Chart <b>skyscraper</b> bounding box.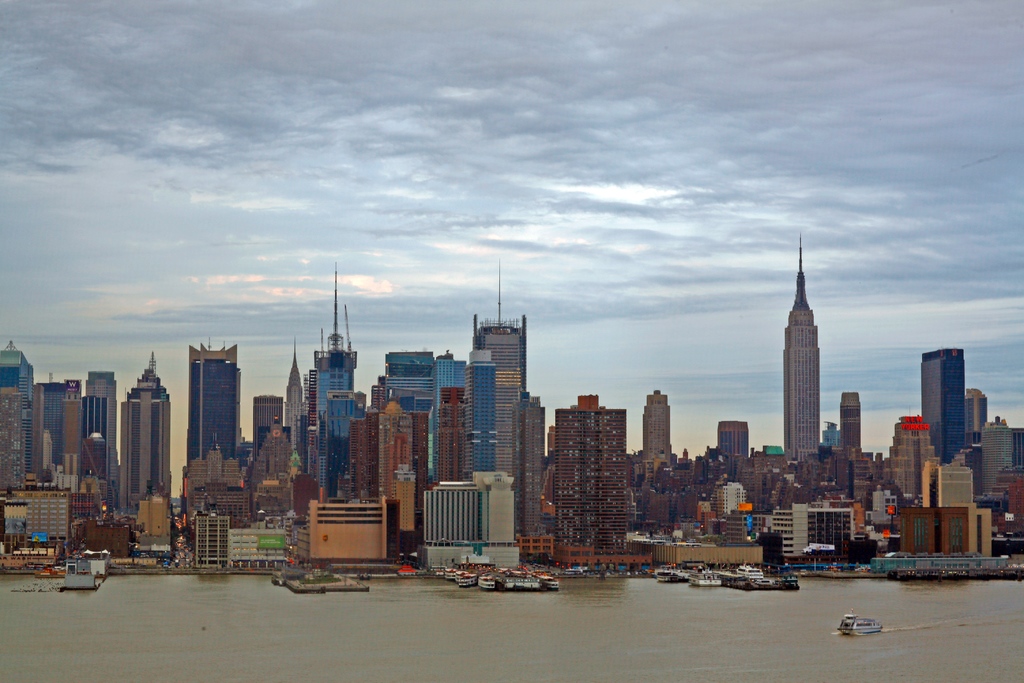
Charted: locate(900, 411, 949, 504).
